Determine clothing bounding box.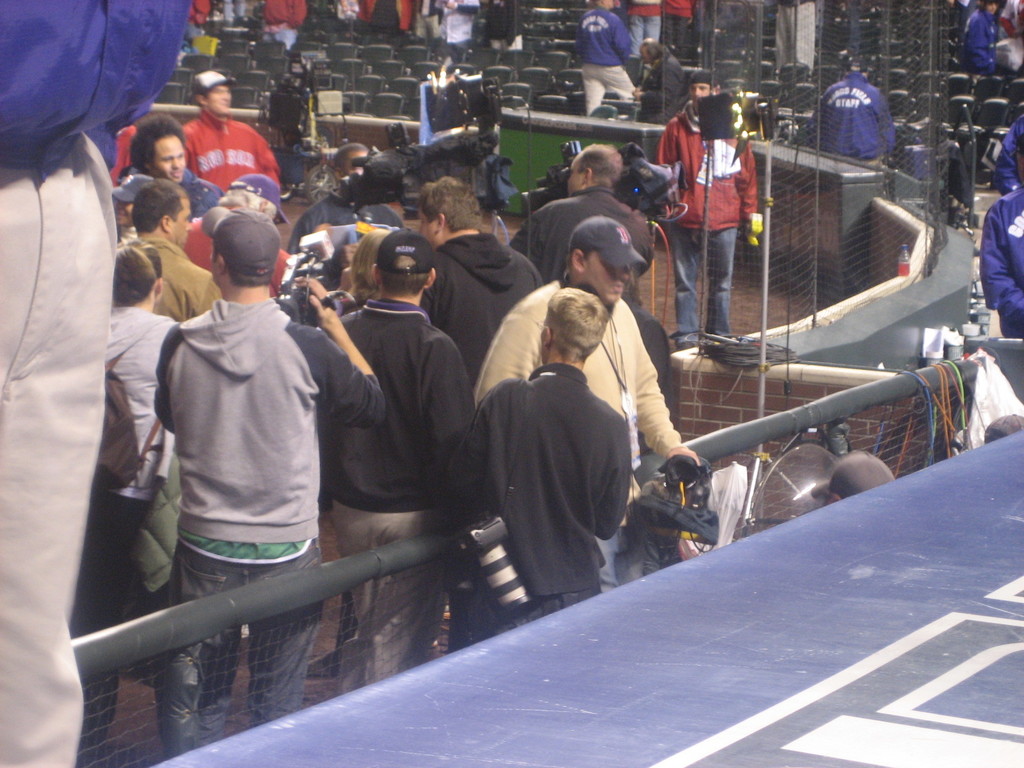
Determined: (left=175, top=164, right=227, bottom=216).
